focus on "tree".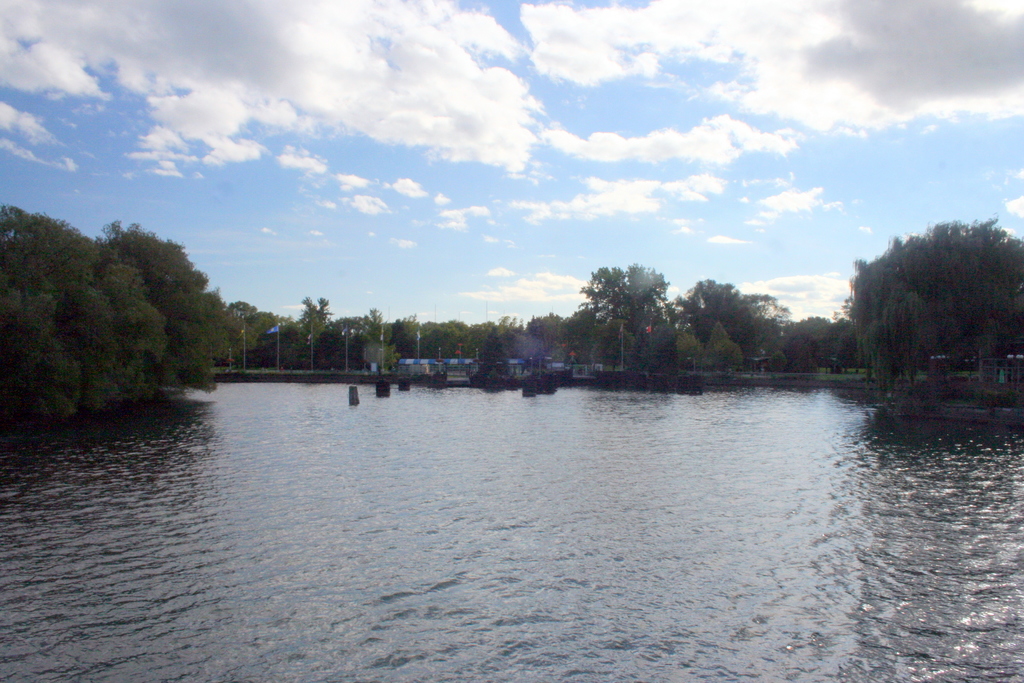
Focused at bbox=[849, 211, 1023, 399].
